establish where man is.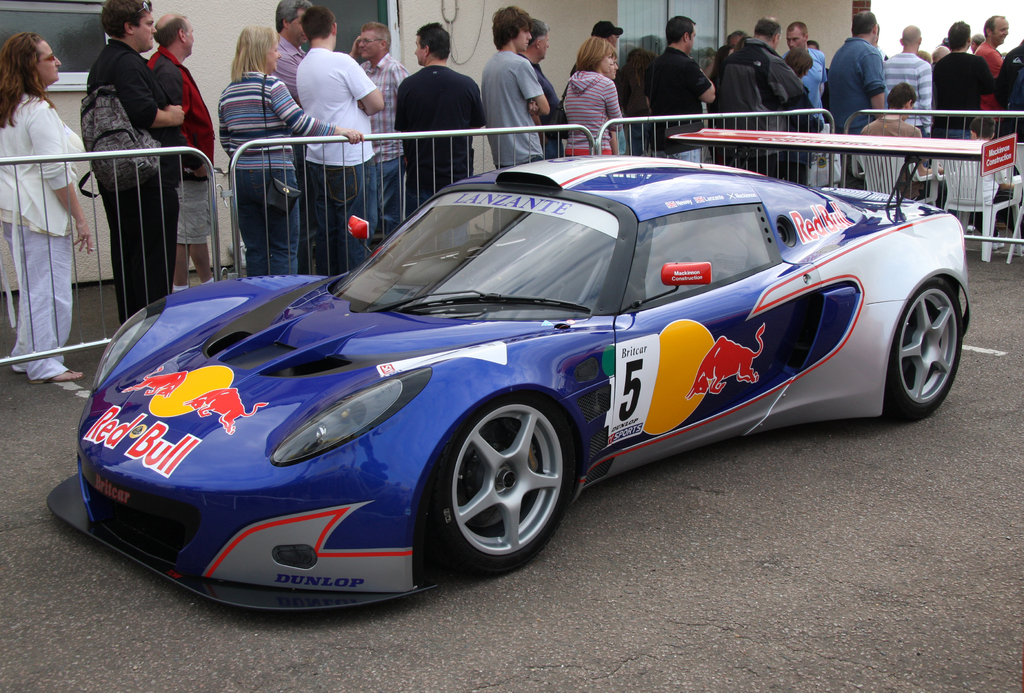
Established at Rect(292, 2, 382, 285).
